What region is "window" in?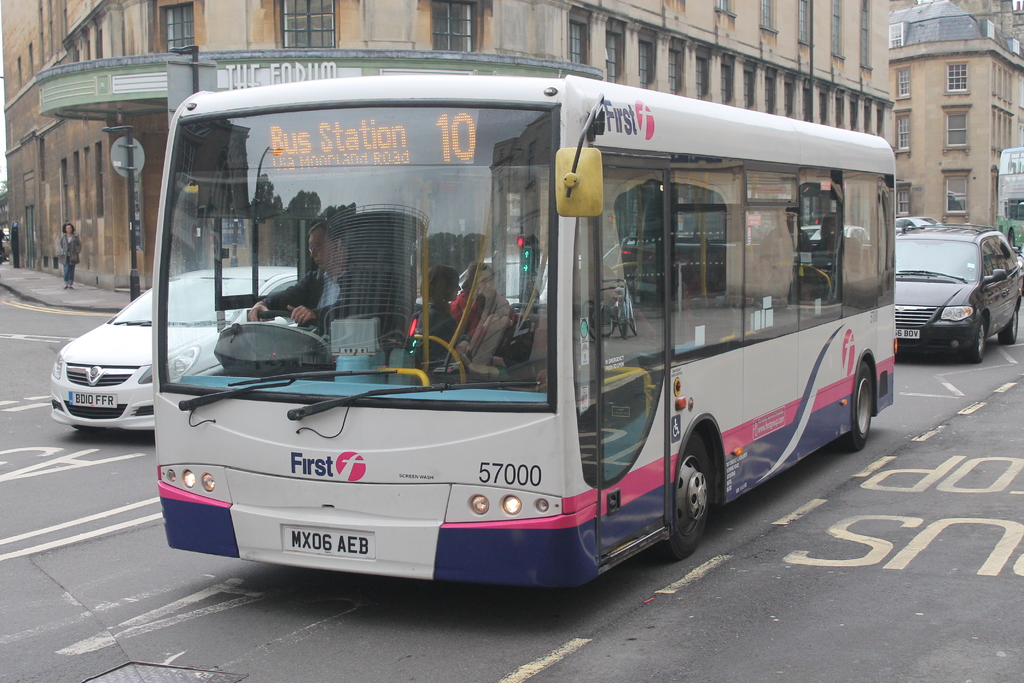
Rect(948, 113, 968, 145).
